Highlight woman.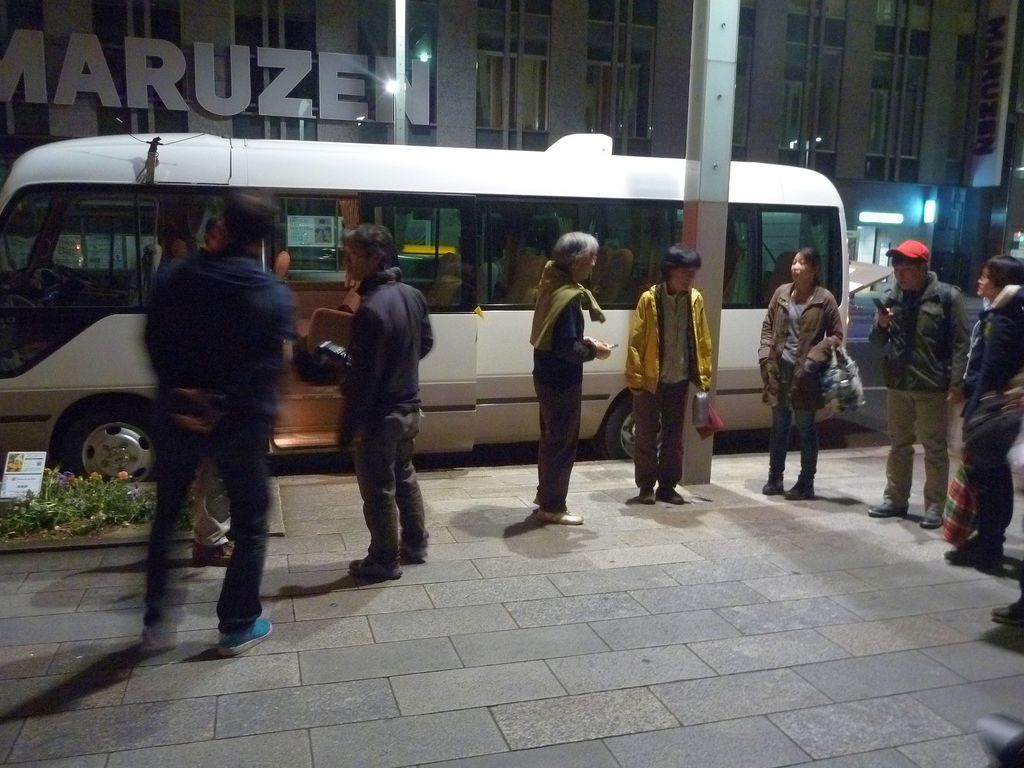
Highlighted region: (x1=950, y1=253, x2=1023, y2=570).
